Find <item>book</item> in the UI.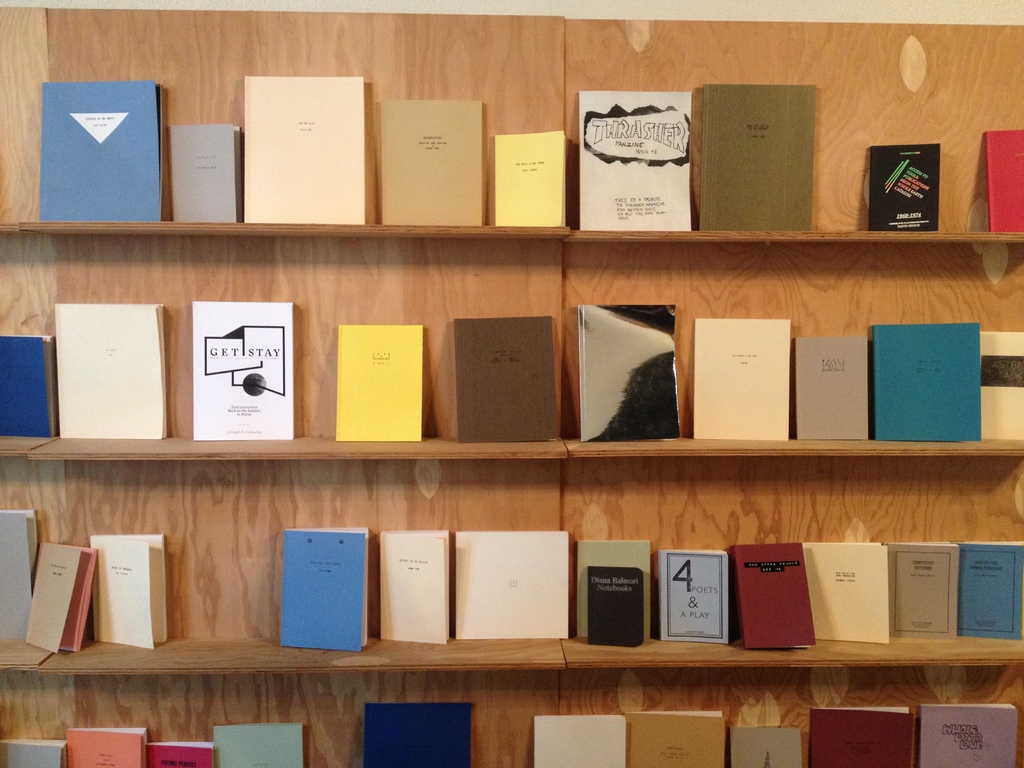
UI element at crop(979, 329, 1023, 439).
